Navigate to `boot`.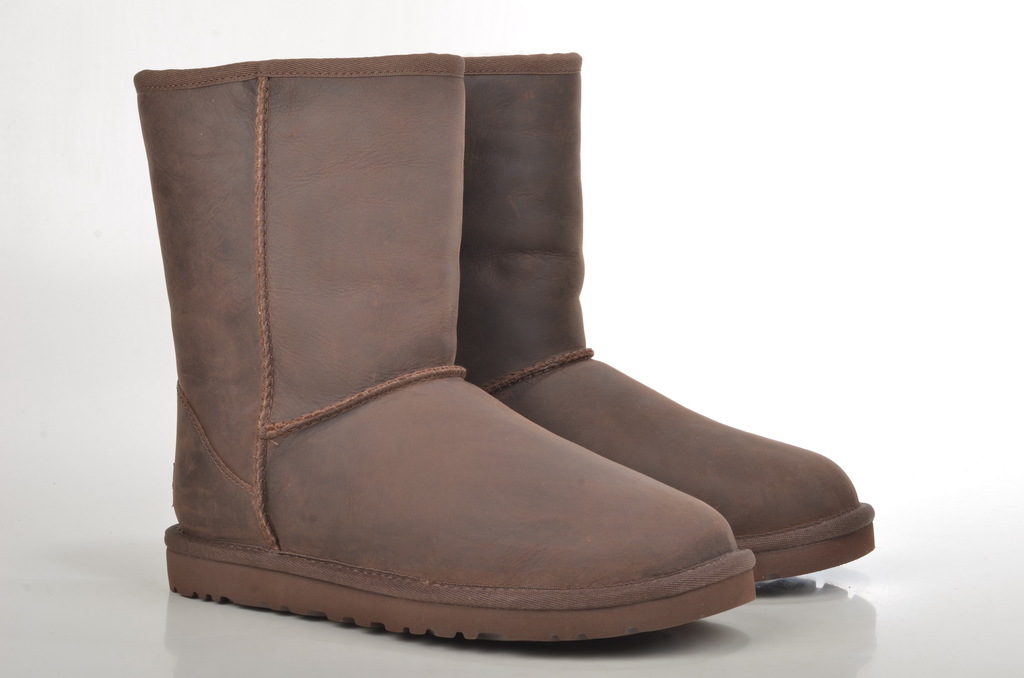
Navigation target: 132, 53, 755, 638.
